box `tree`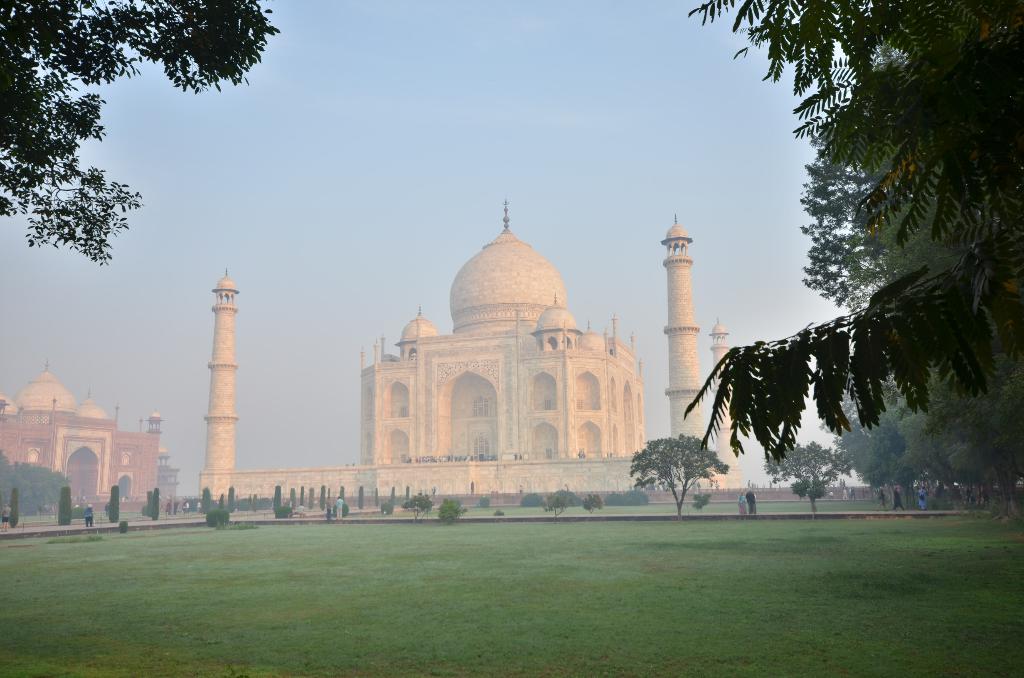
(200,486,218,510)
